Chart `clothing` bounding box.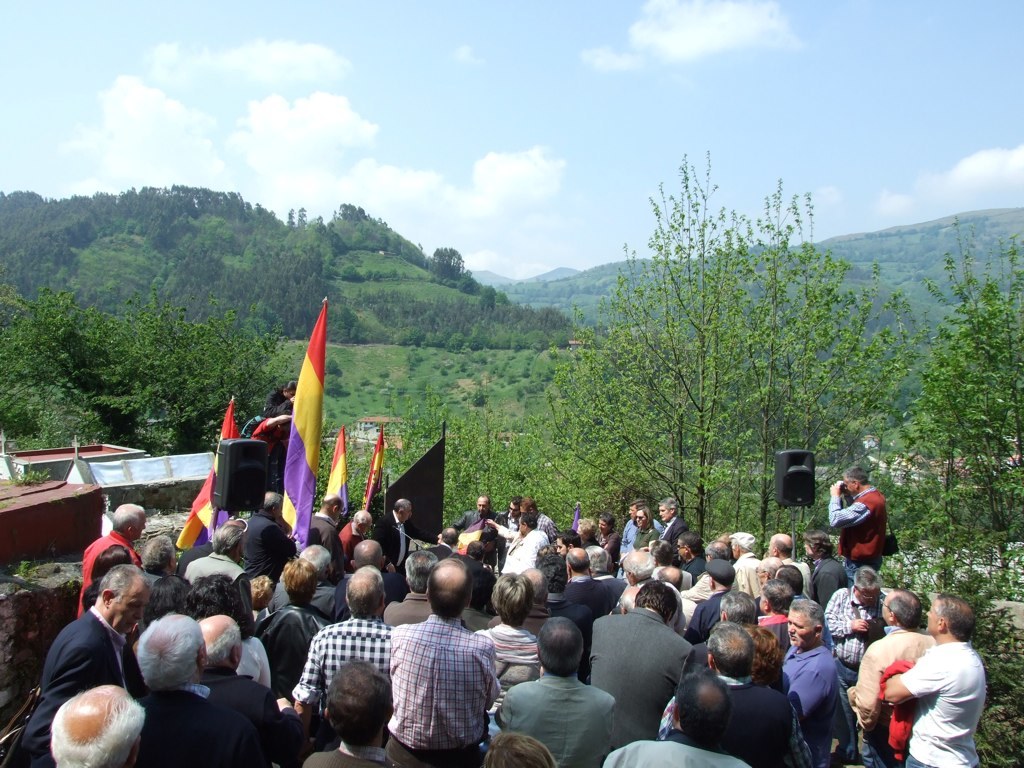
Charted: 679, 644, 721, 688.
